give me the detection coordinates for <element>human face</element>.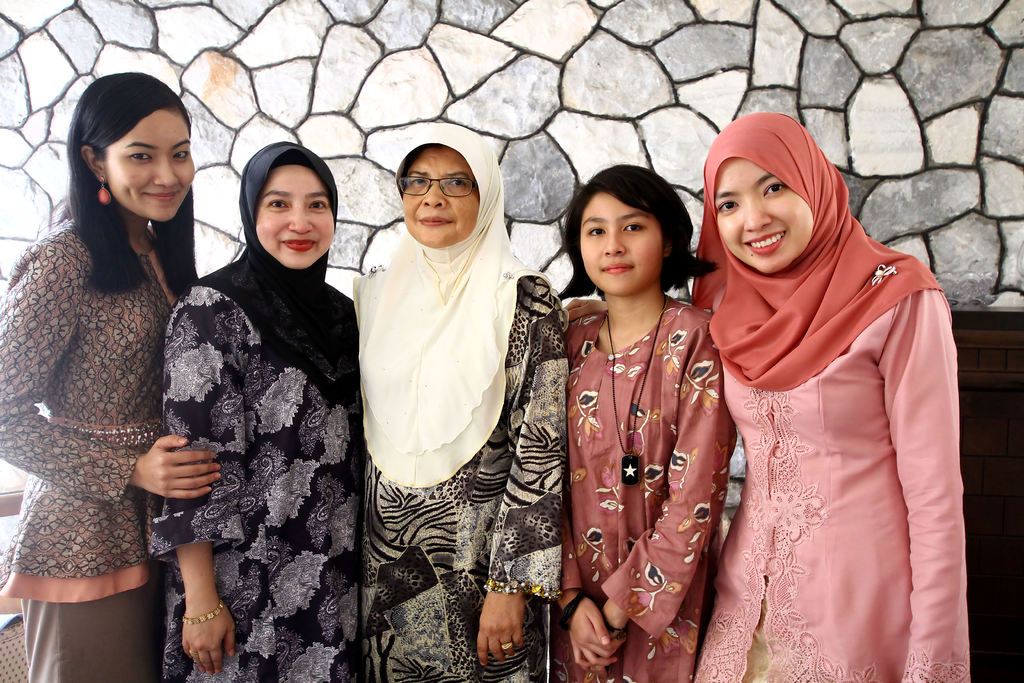
404 148 480 247.
